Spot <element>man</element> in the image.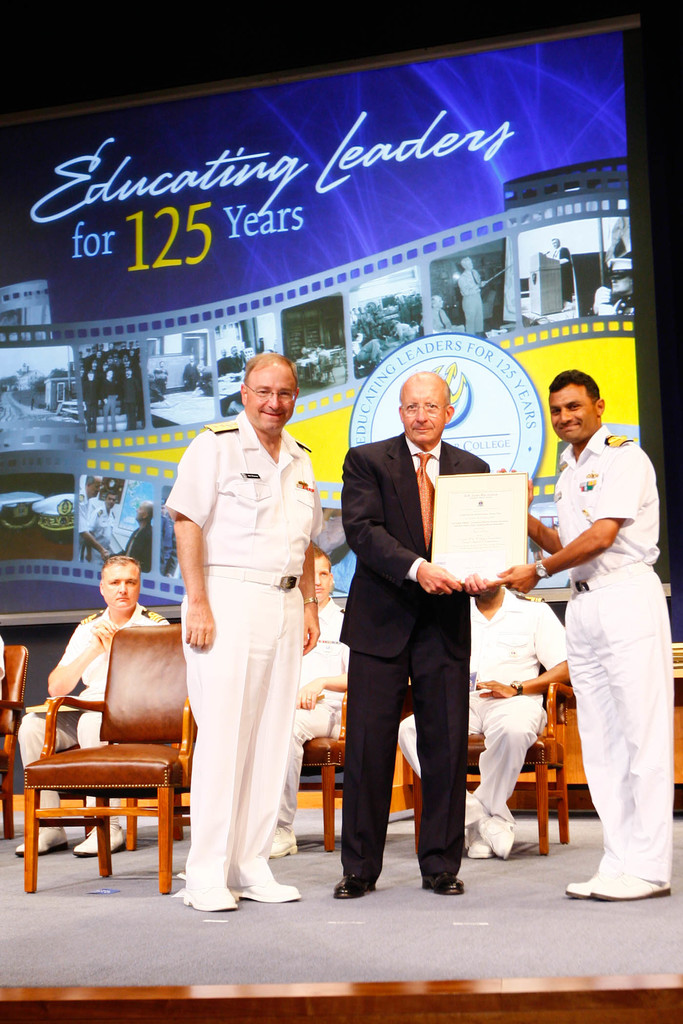
<element>man</element> found at 119 497 156 571.
